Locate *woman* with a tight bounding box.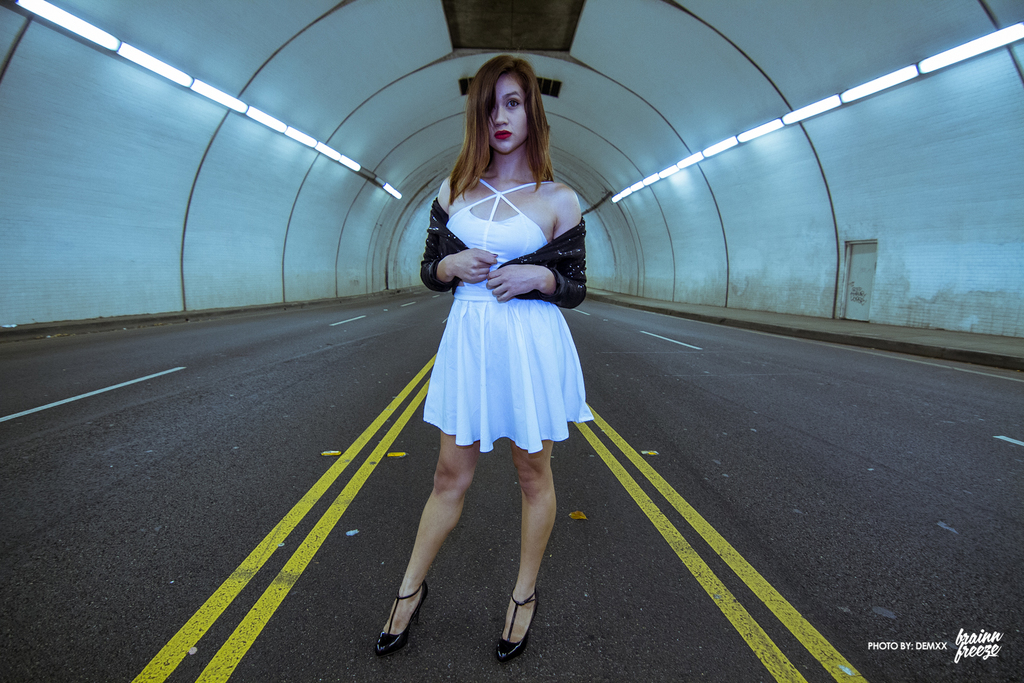
<box>403,70,602,558</box>.
